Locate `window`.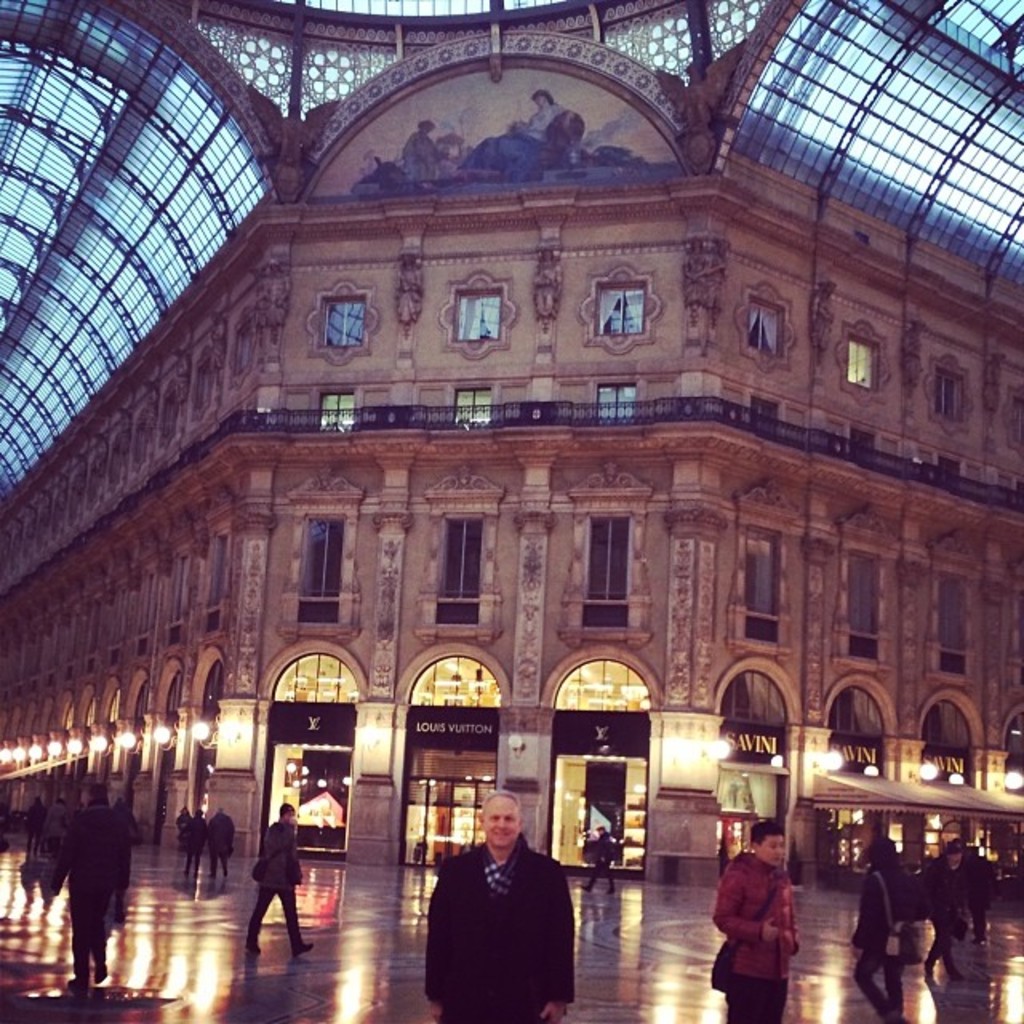
Bounding box: x1=314 y1=285 x2=373 y2=357.
